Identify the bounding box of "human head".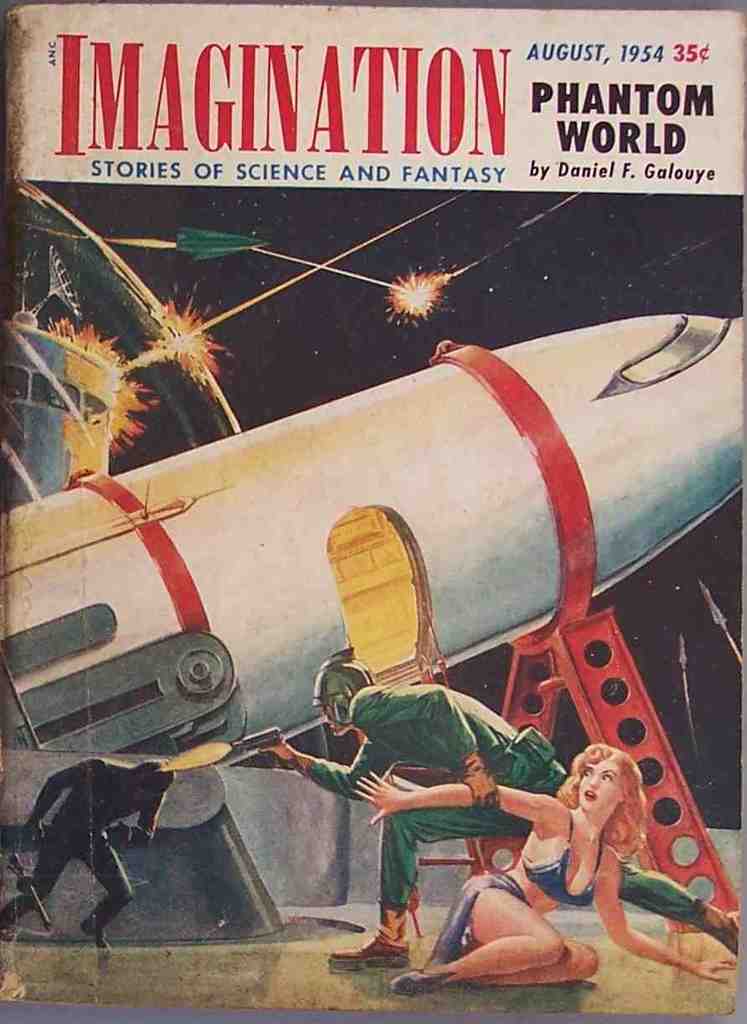
(left=572, top=744, right=643, bottom=807).
